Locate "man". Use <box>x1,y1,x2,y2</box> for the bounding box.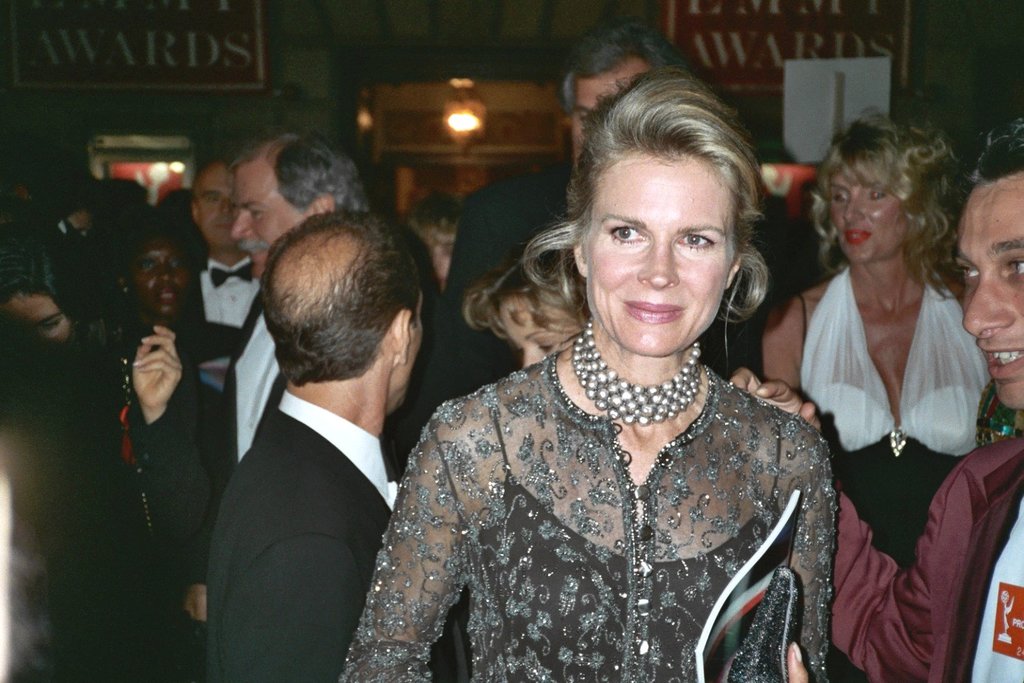
<box>448,27,698,377</box>.
